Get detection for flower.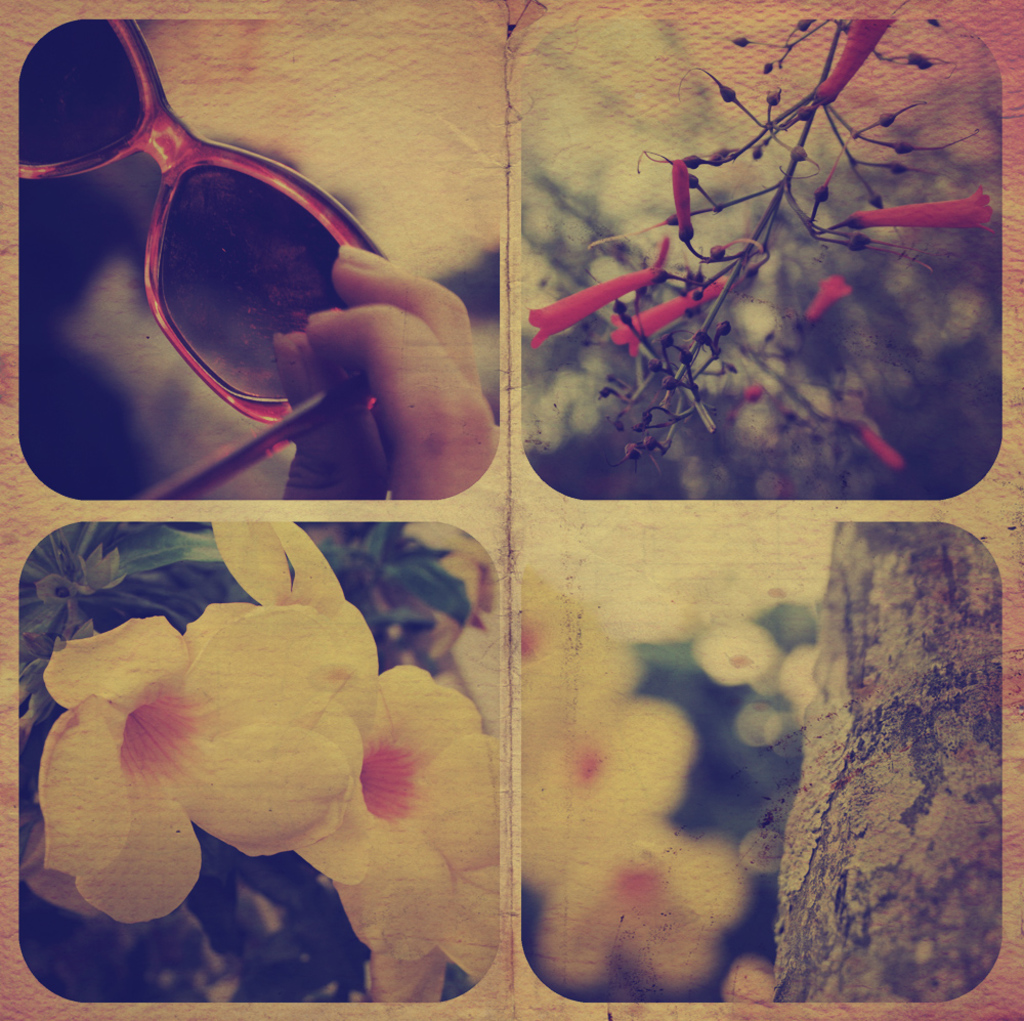
Detection: [814, 7, 904, 100].
